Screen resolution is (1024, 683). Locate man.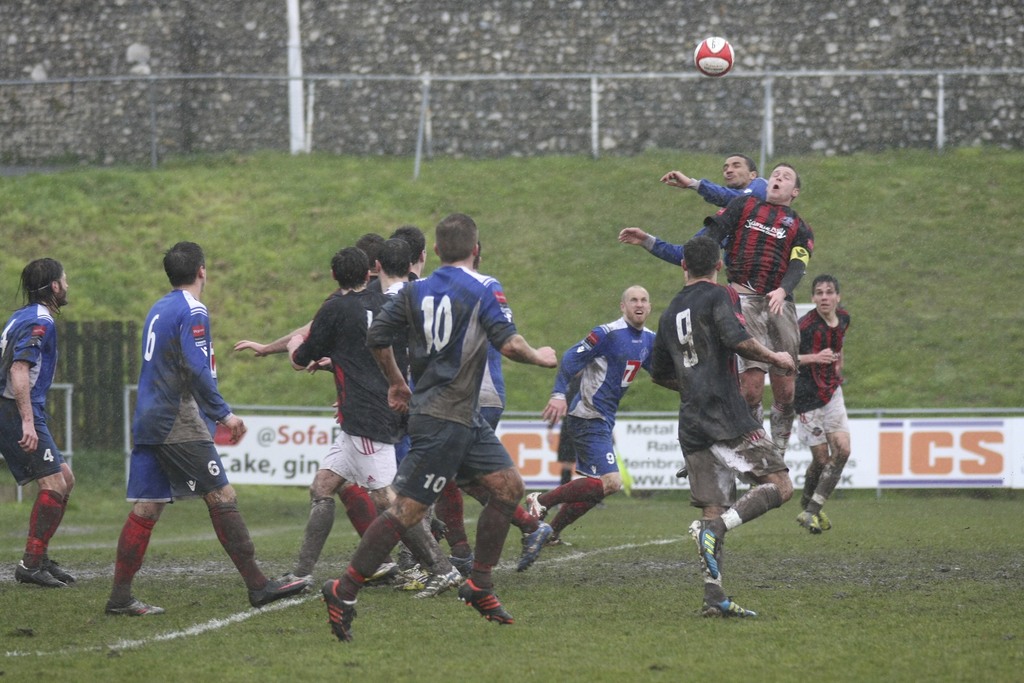
box(303, 239, 417, 584).
